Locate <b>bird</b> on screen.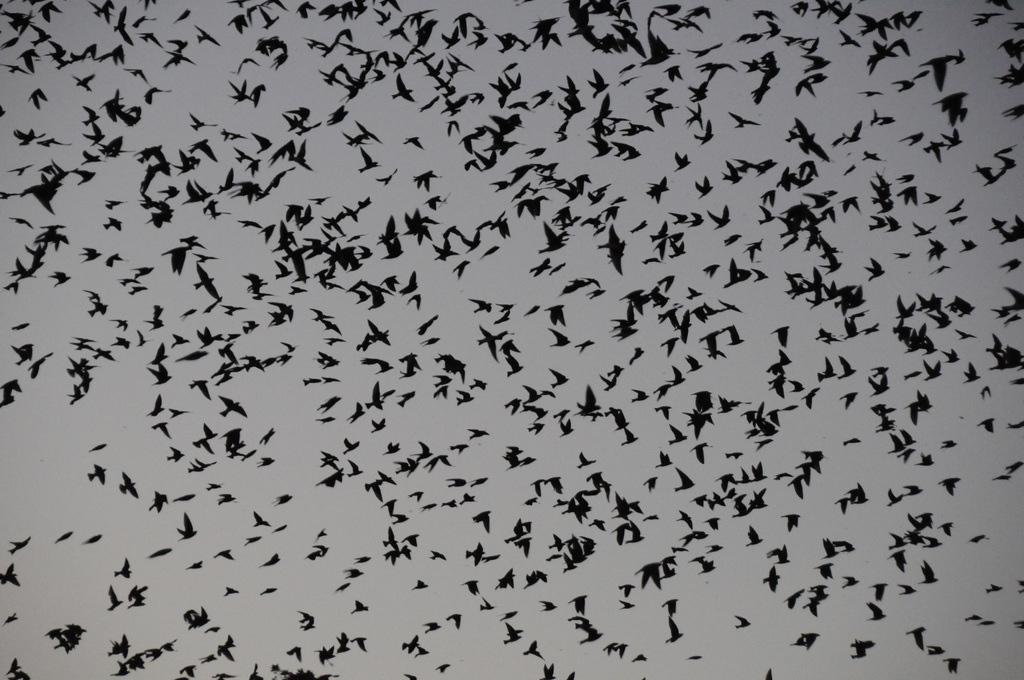
On screen at pyautogui.locateOnScreen(271, 490, 294, 509).
